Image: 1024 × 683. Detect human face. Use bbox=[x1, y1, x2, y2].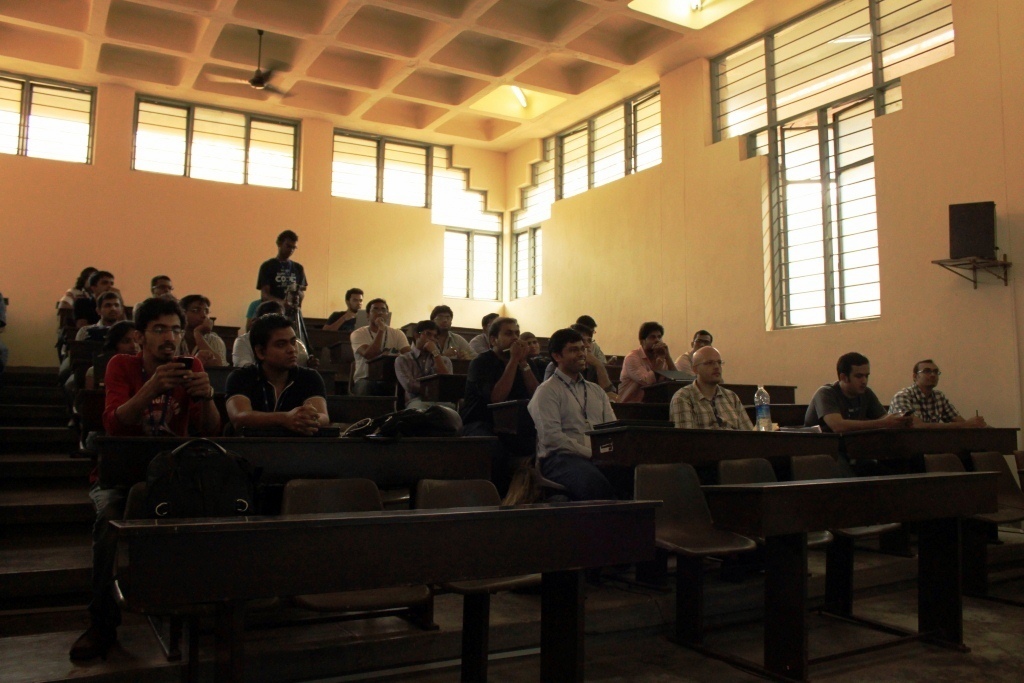
bbox=[700, 346, 725, 385].
